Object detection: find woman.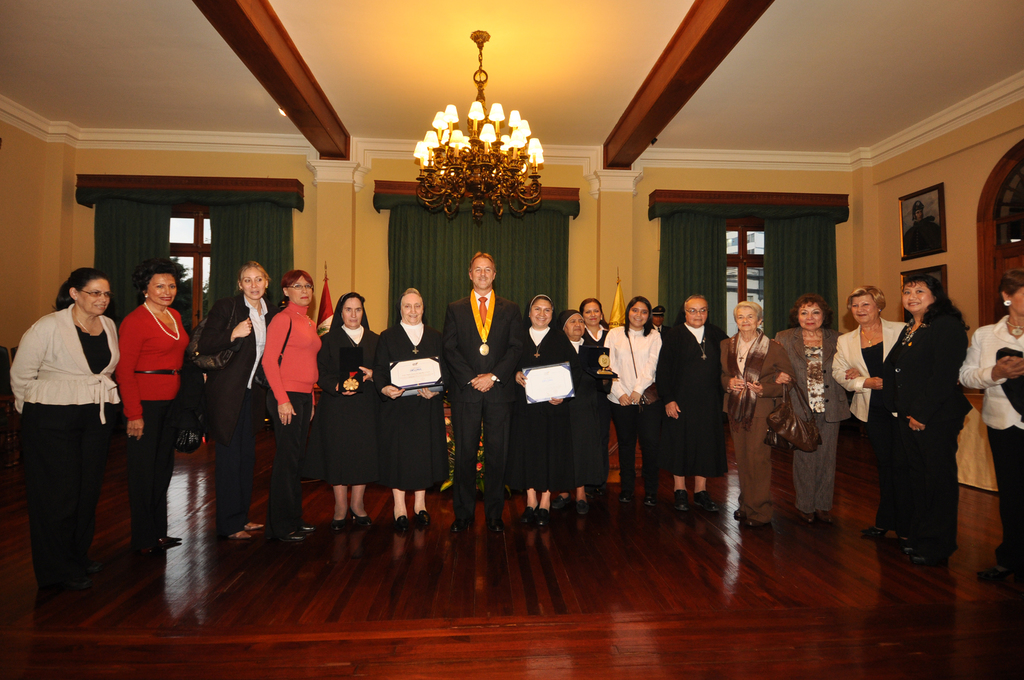
766:304:856:514.
